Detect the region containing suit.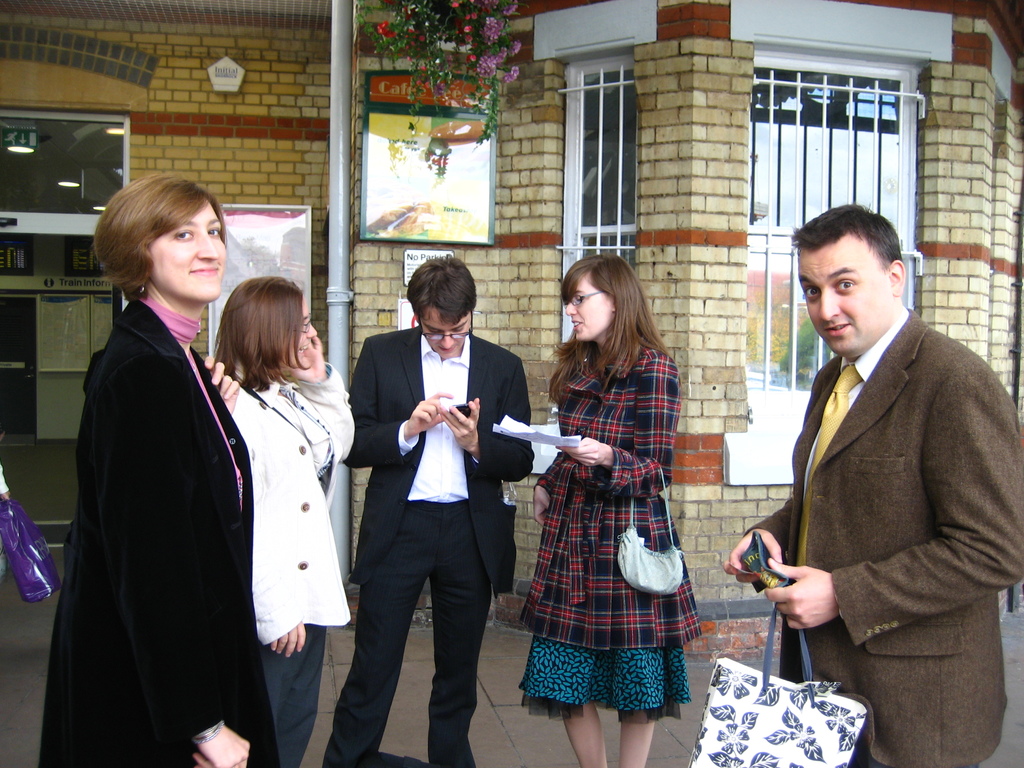
<bbox>743, 302, 1023, 767</bbox>.
